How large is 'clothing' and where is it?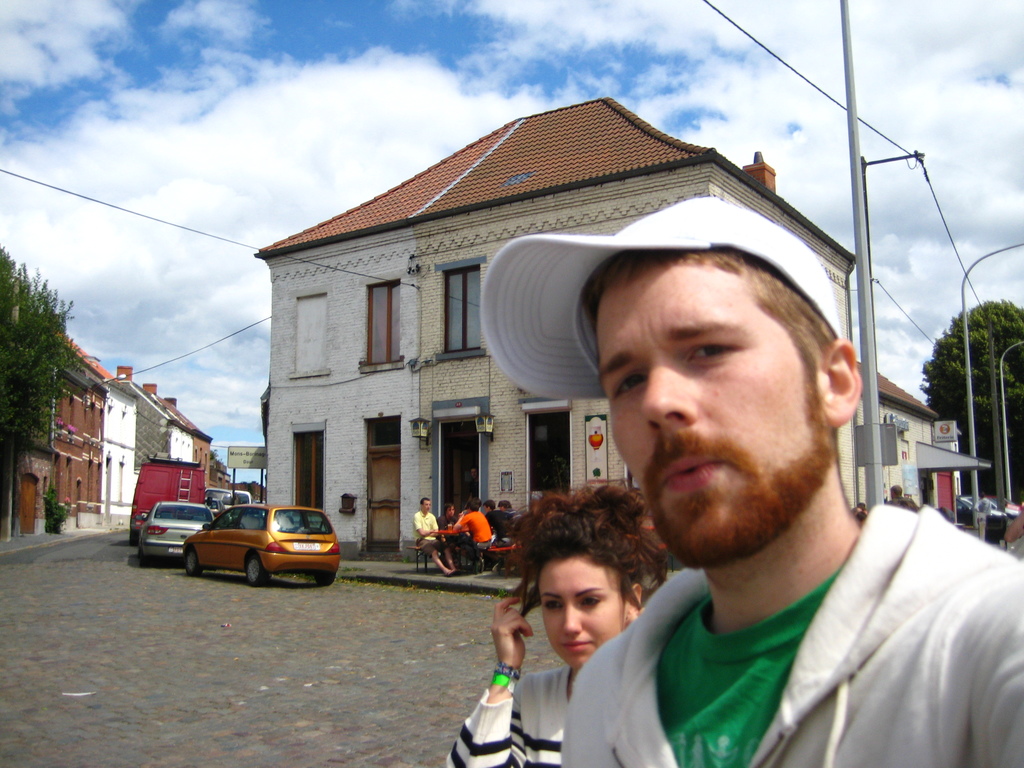
Bounding box: detection(410, 509, 445, 555).
